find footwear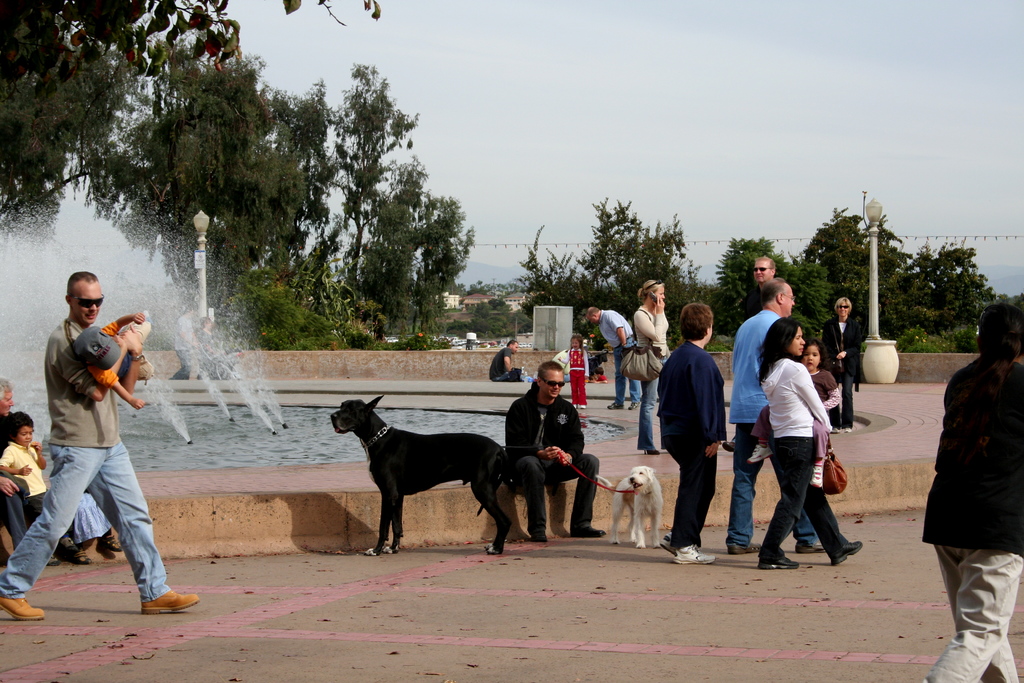
locate(661, 534, 676, 556)
